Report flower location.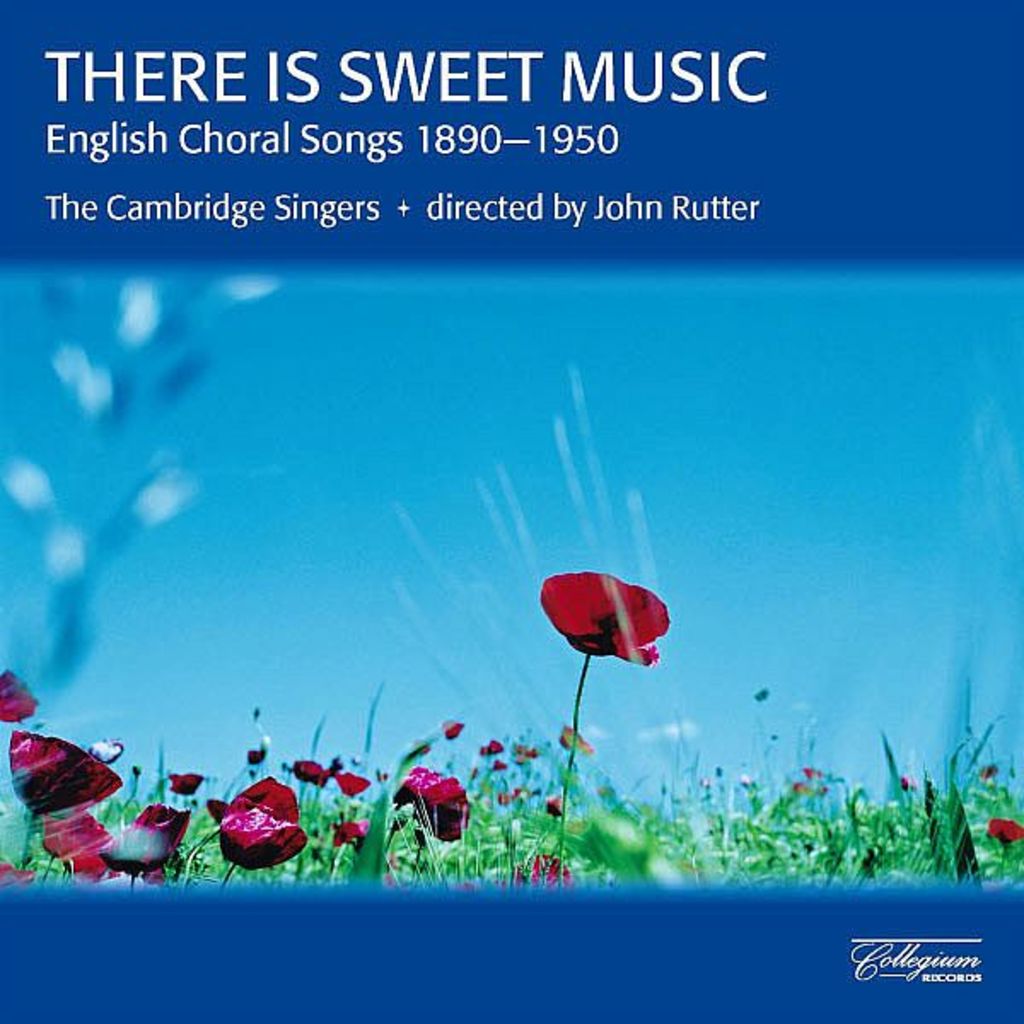
Report: left=328, top=766, right=372, bottom=802.
